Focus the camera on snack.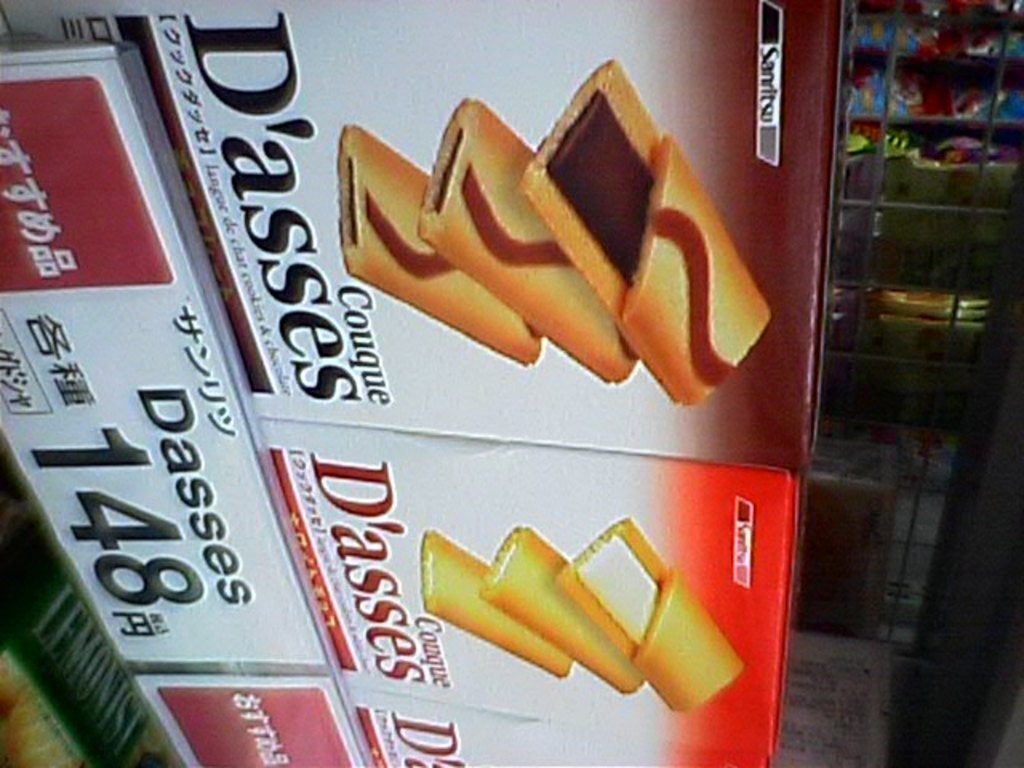
Focus region: (518, 62, 768, 408).
